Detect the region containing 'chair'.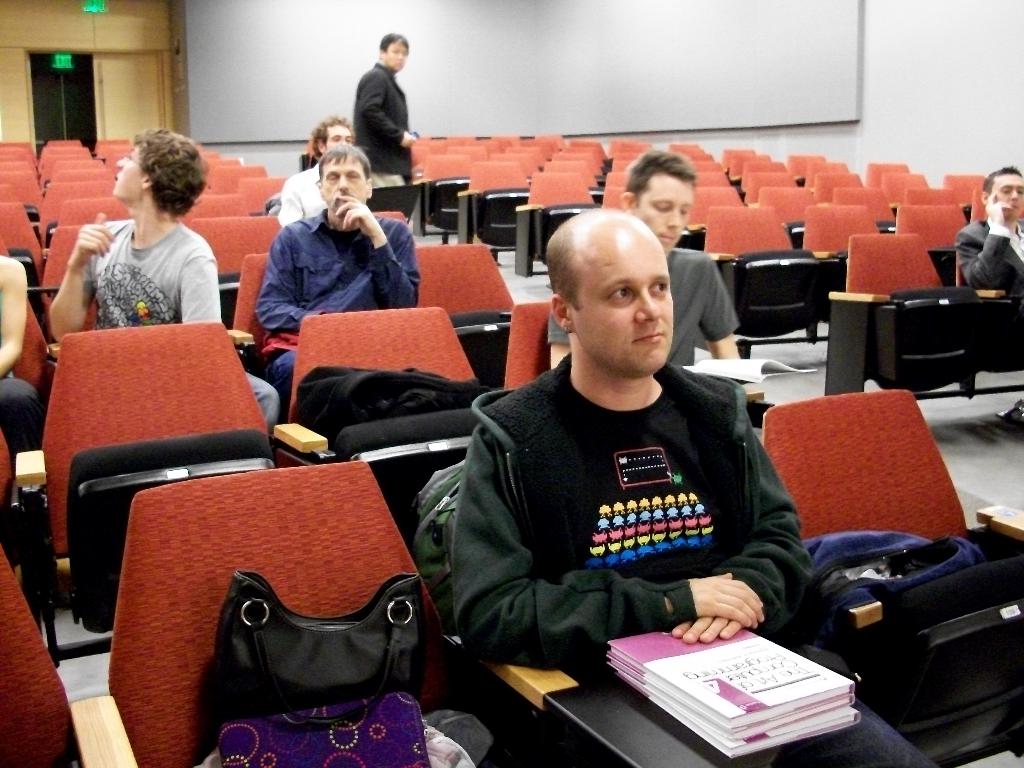
[left=275, top=305, right=477, bottom=542].
